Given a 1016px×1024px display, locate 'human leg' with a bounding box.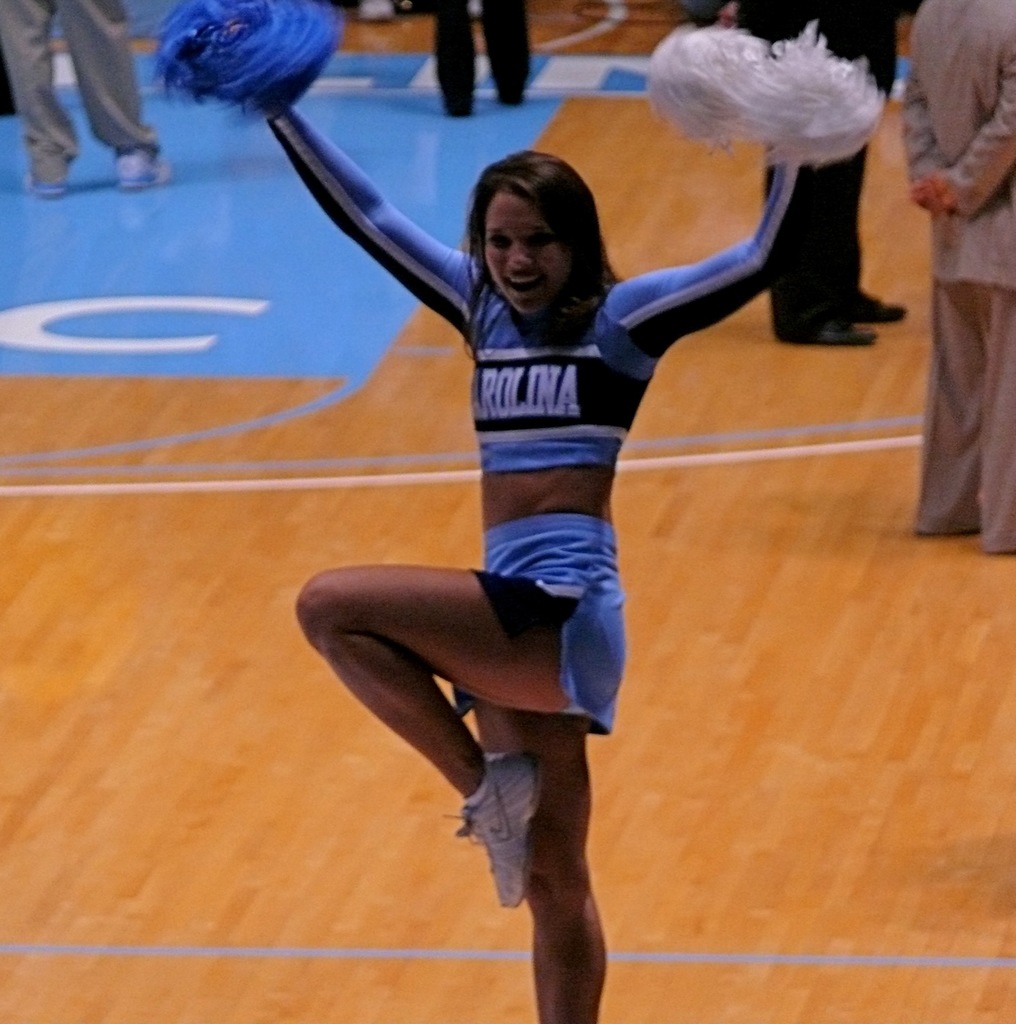
Located: 430,0,476,116.
